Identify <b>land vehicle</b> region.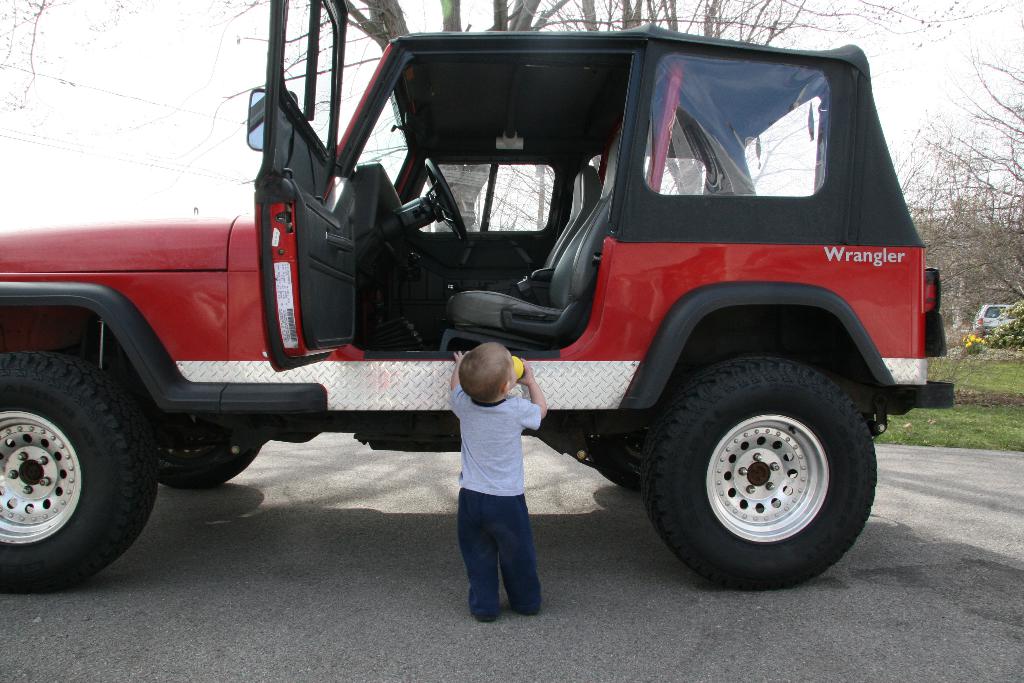
Region: region(60, 22, 953, 595).
